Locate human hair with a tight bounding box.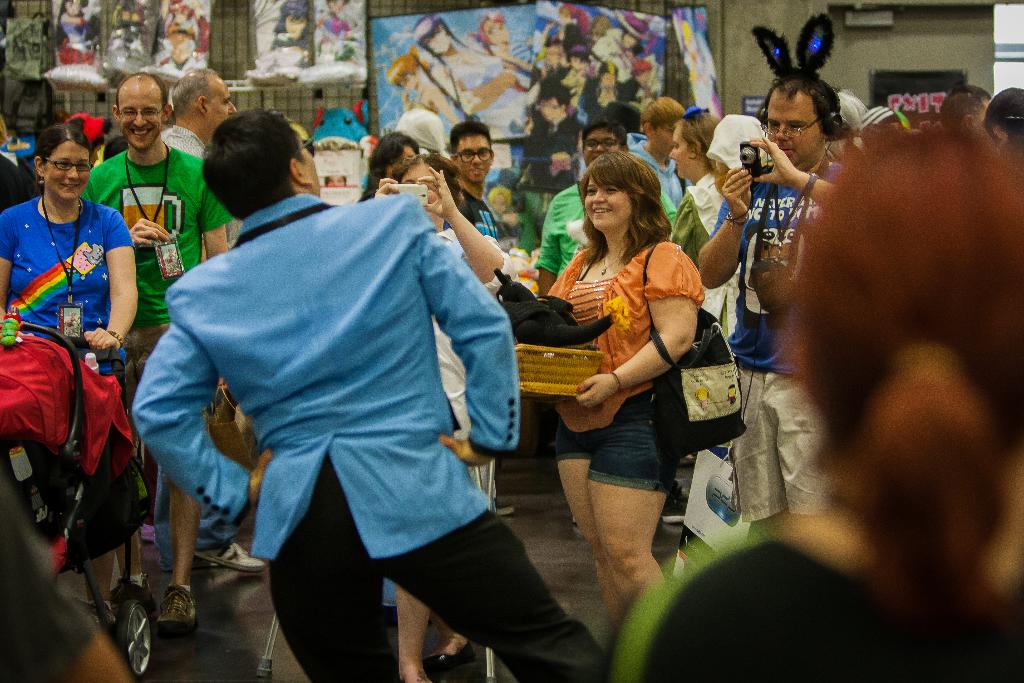
41,117,96,172.
